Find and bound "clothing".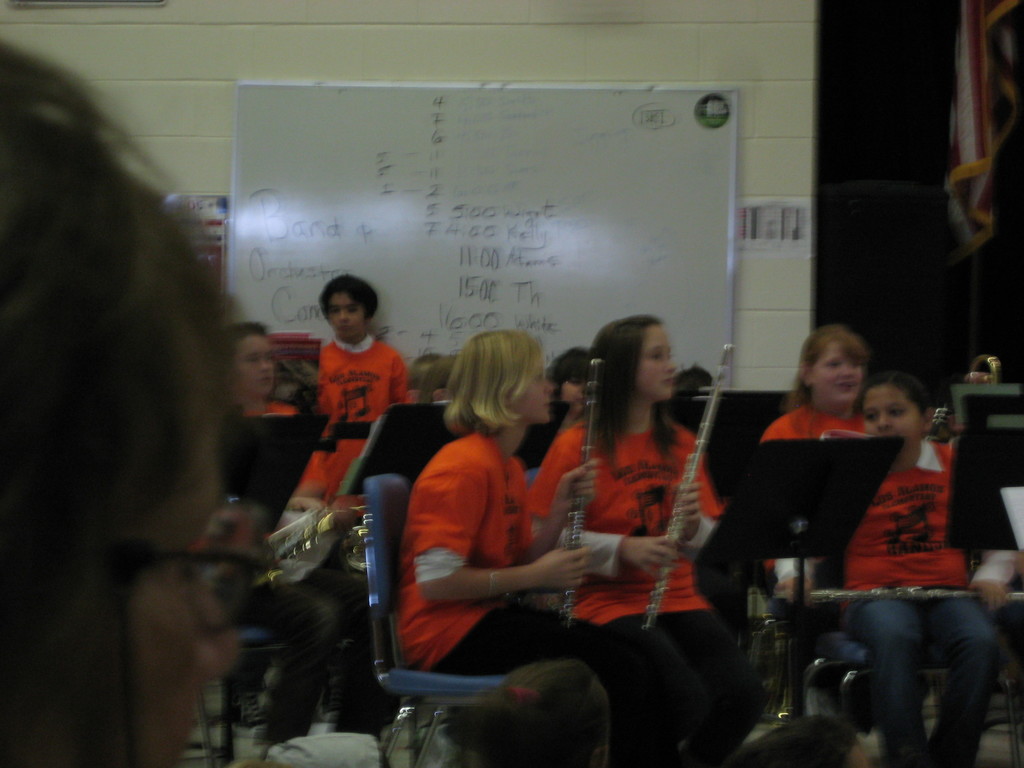
Bound: bbox=(534, 401, 748, 767).
